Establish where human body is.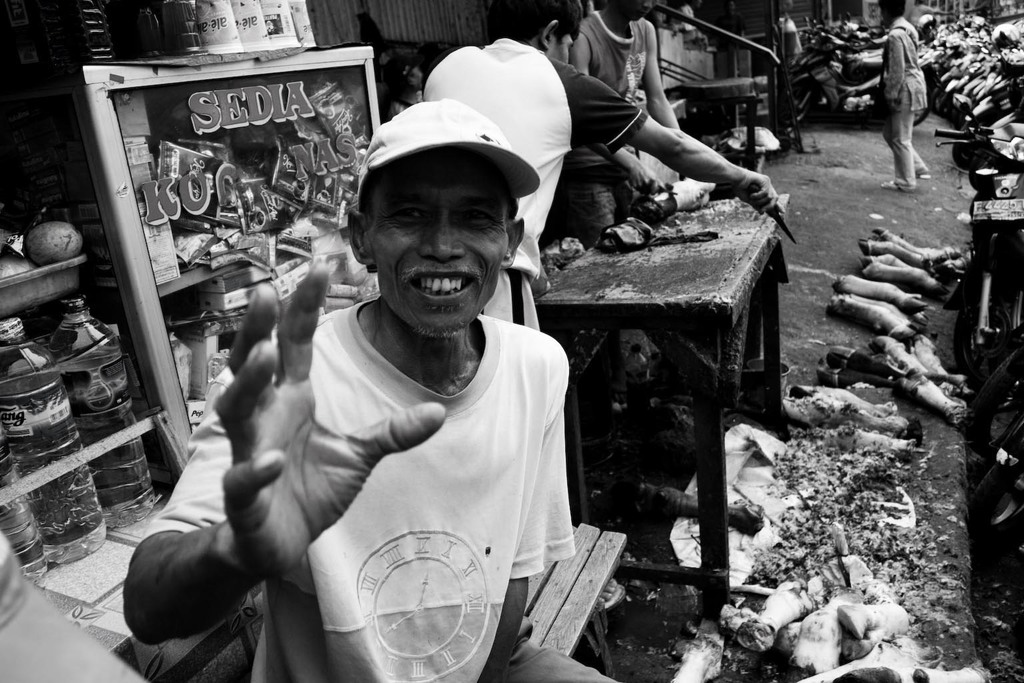
Established at locate(573, 24, 680, 245).
